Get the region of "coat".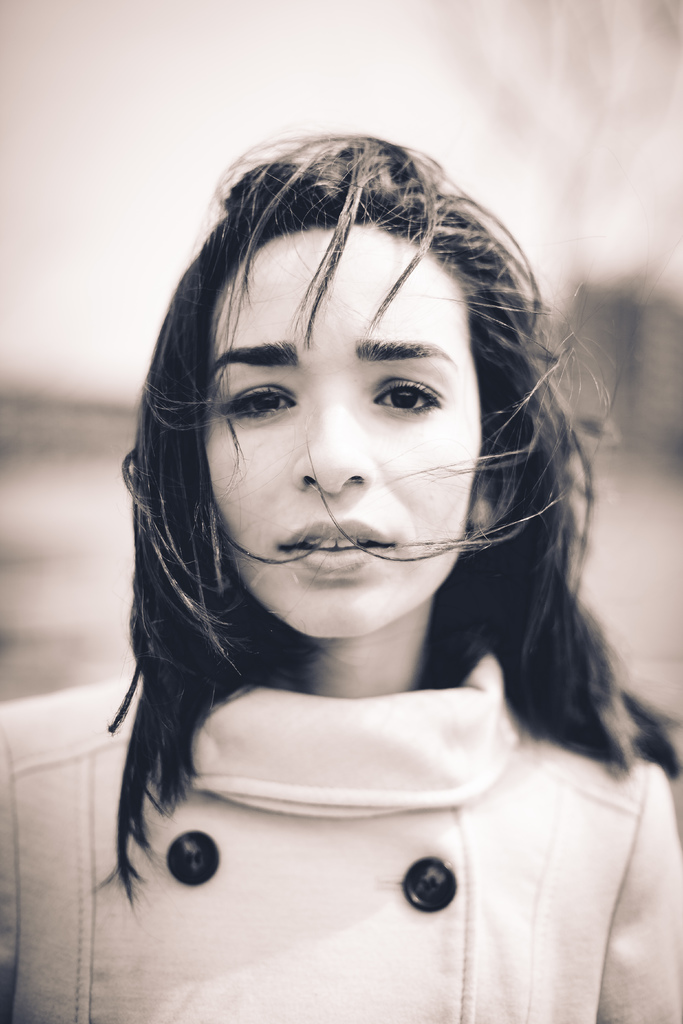
(0,615,682,1023).
